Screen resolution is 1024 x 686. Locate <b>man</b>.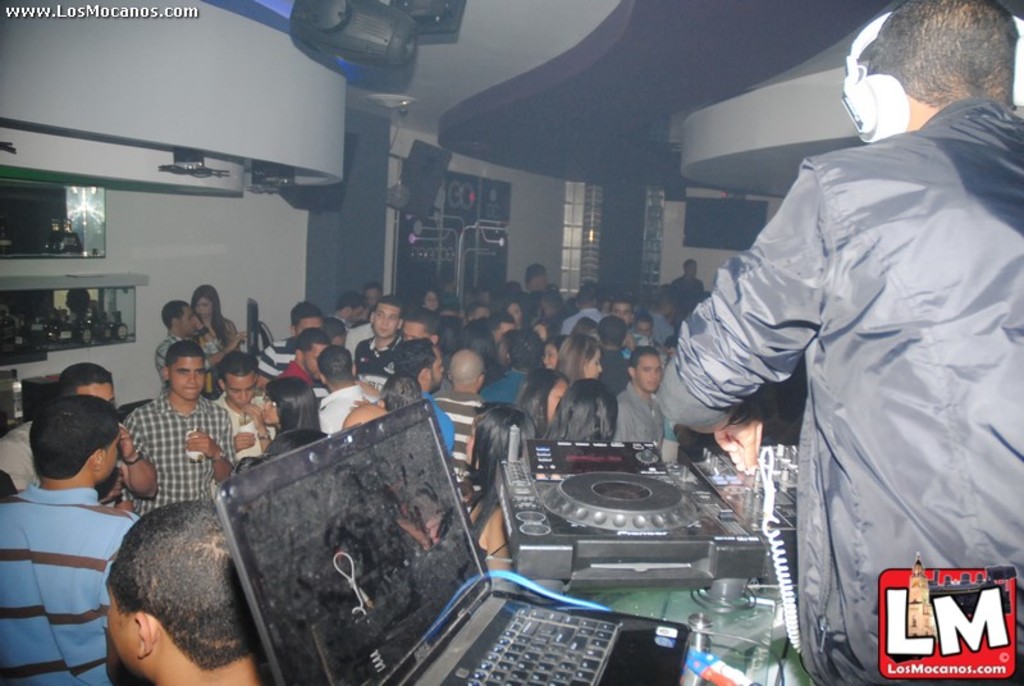
{"left": 314, "top": 343, "right": 380, "bottom": 427}.
